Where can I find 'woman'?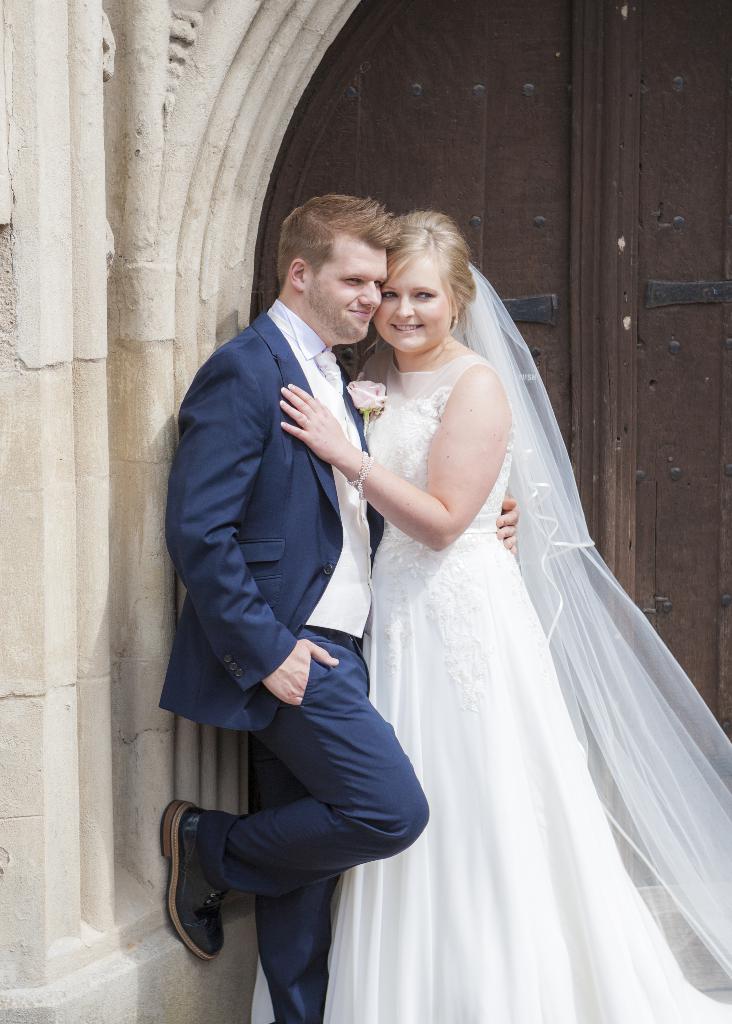
You can find it at [left=283, top=206, right=706, bottom=1011].
